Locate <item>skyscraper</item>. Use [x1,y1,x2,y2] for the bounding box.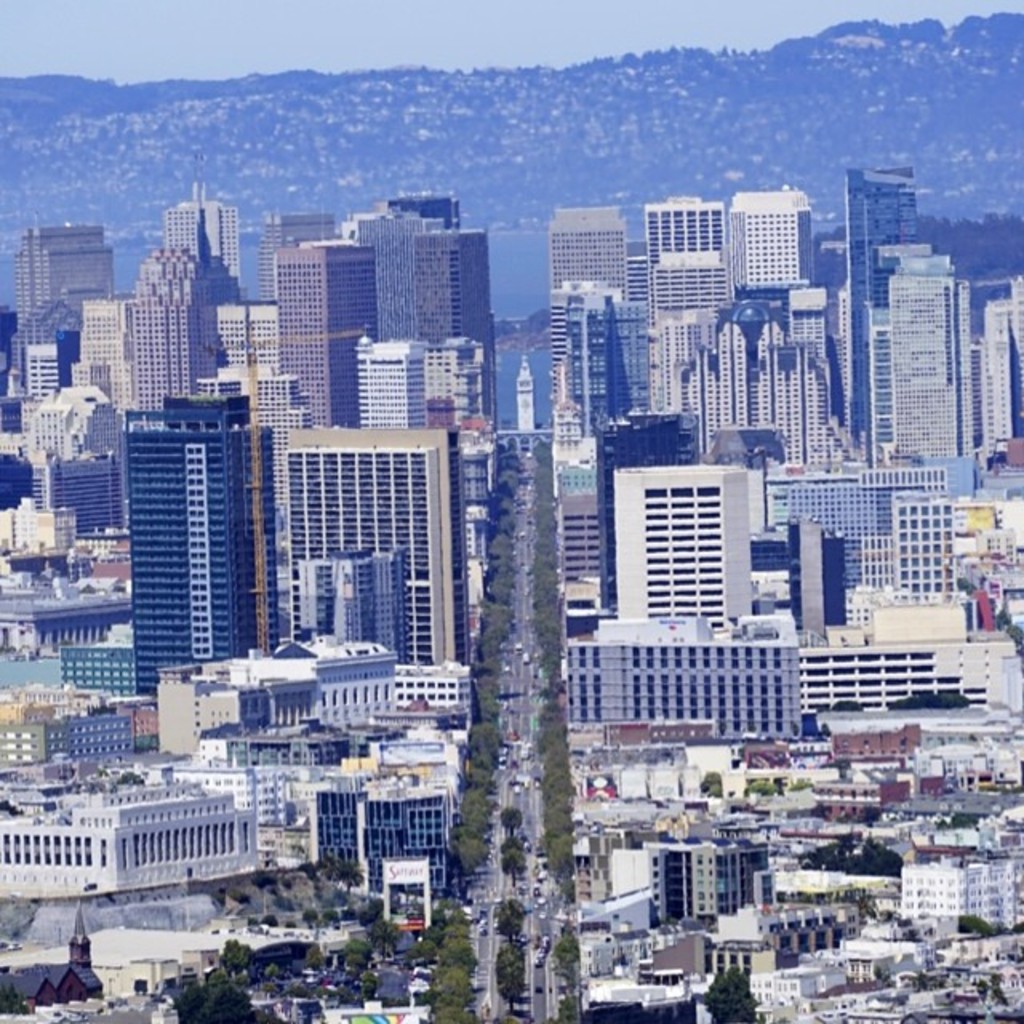
[539,205,632,293].
